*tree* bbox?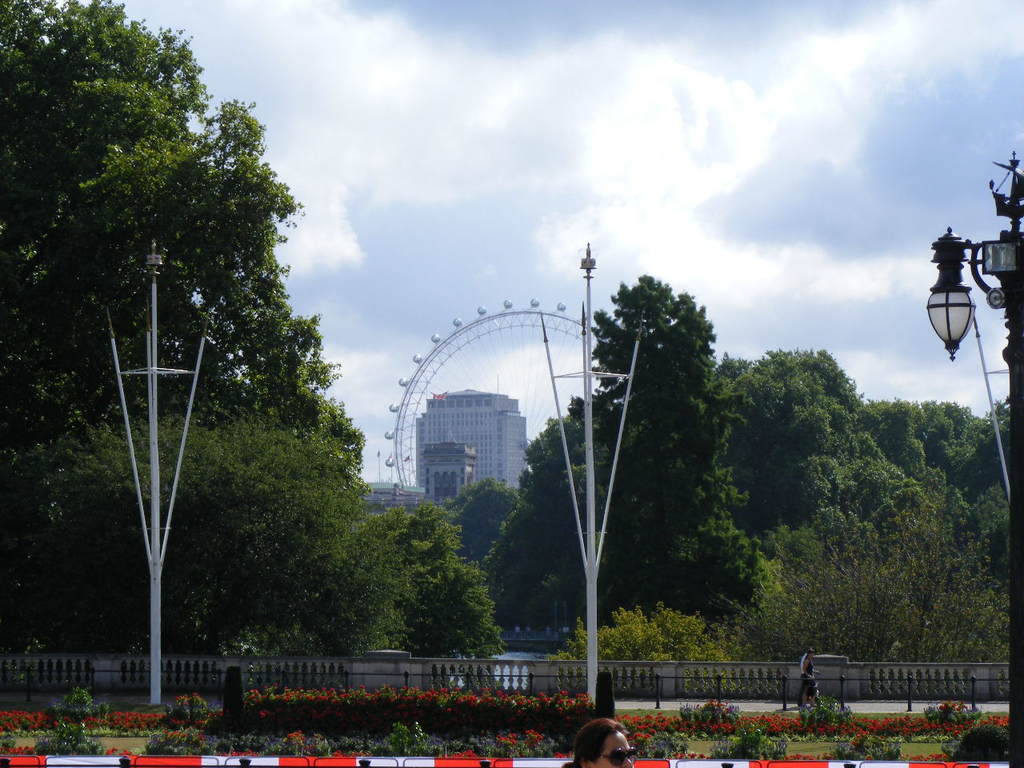
x1=883, y1=396, x2=1013, y2=476
